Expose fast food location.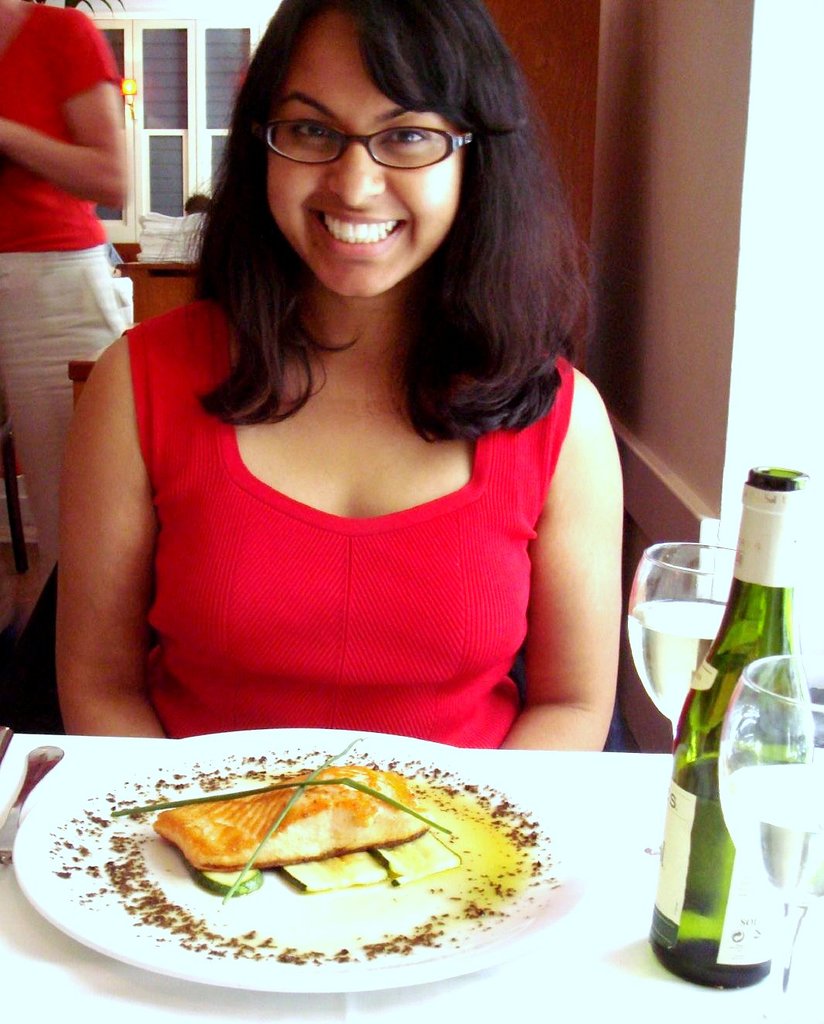
Exposed at {"left": 141, "top": 782, "right": 482, "bottom": 917}.
